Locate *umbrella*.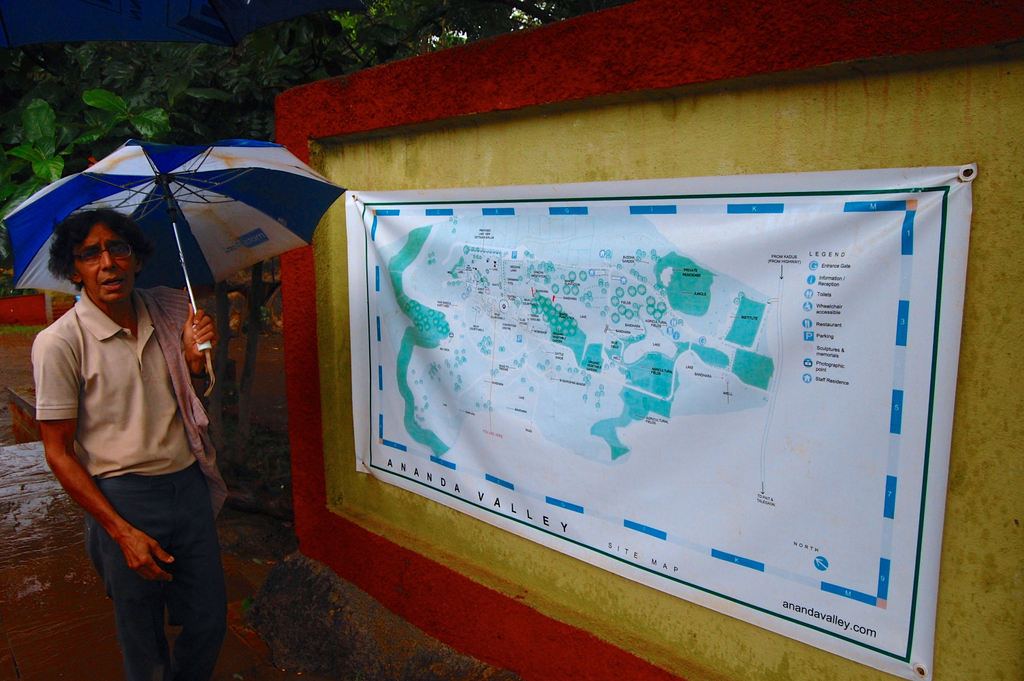
Bounding box: 0 138 347 395.
